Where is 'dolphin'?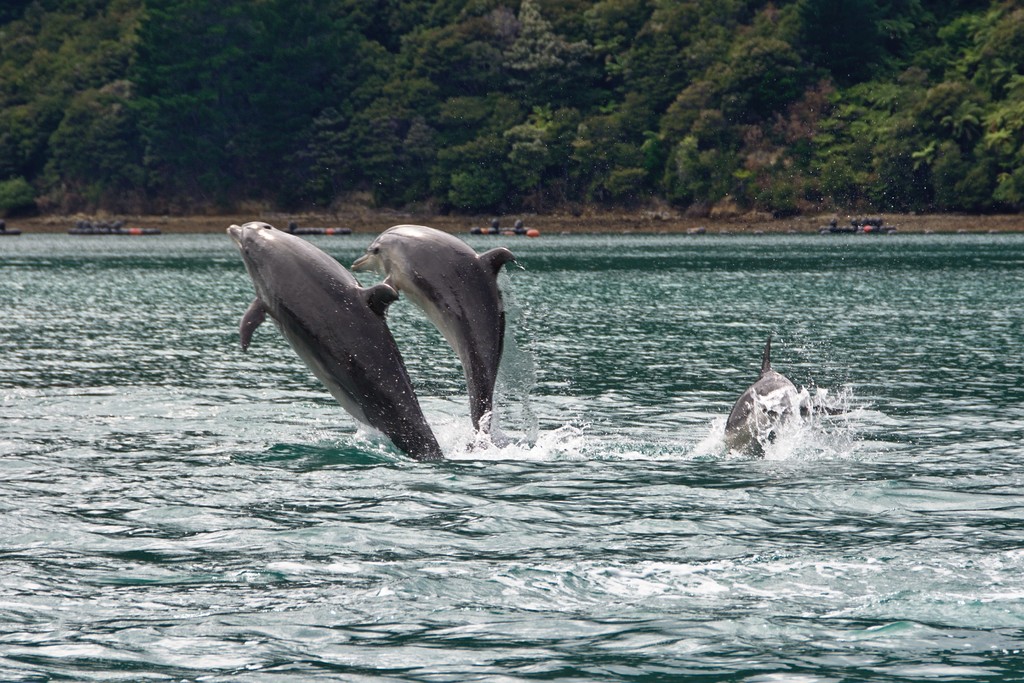
x1=228 y1=222 x2=451 y2=468.
